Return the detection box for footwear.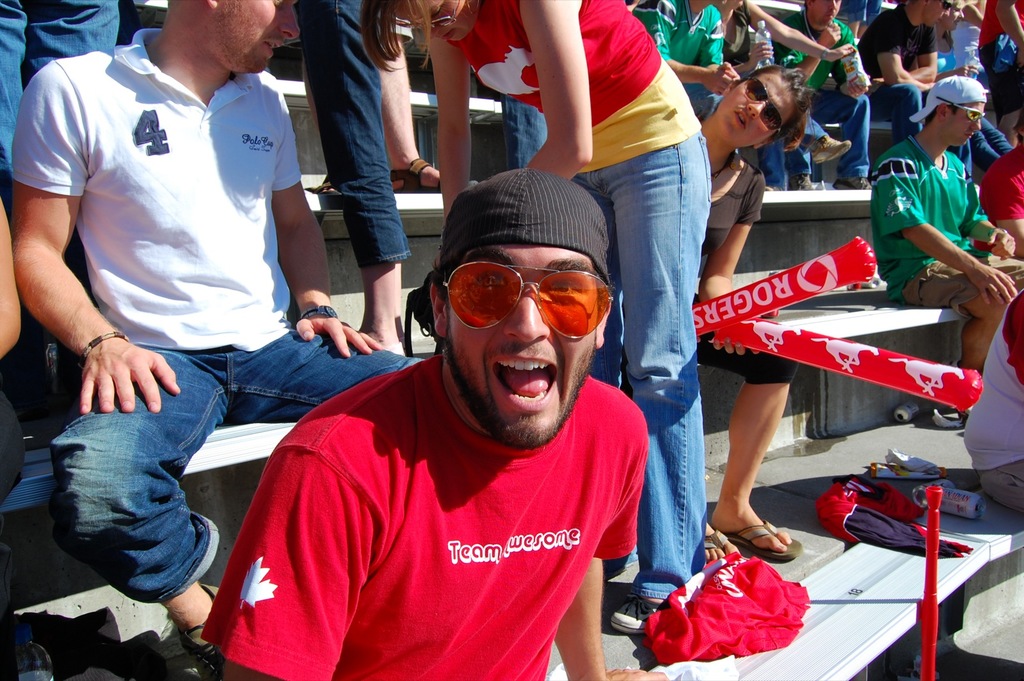
{"x1": 723, "y1": 518, "x2": 805, "y2": 562}.
